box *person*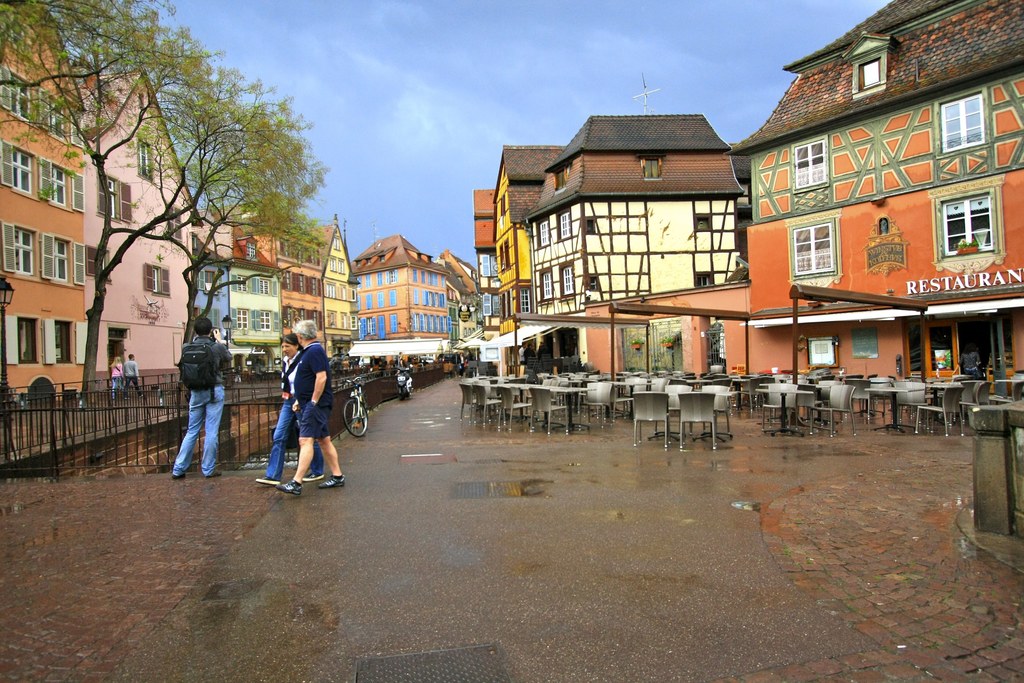
l=124, t=356, r=145, b=400
